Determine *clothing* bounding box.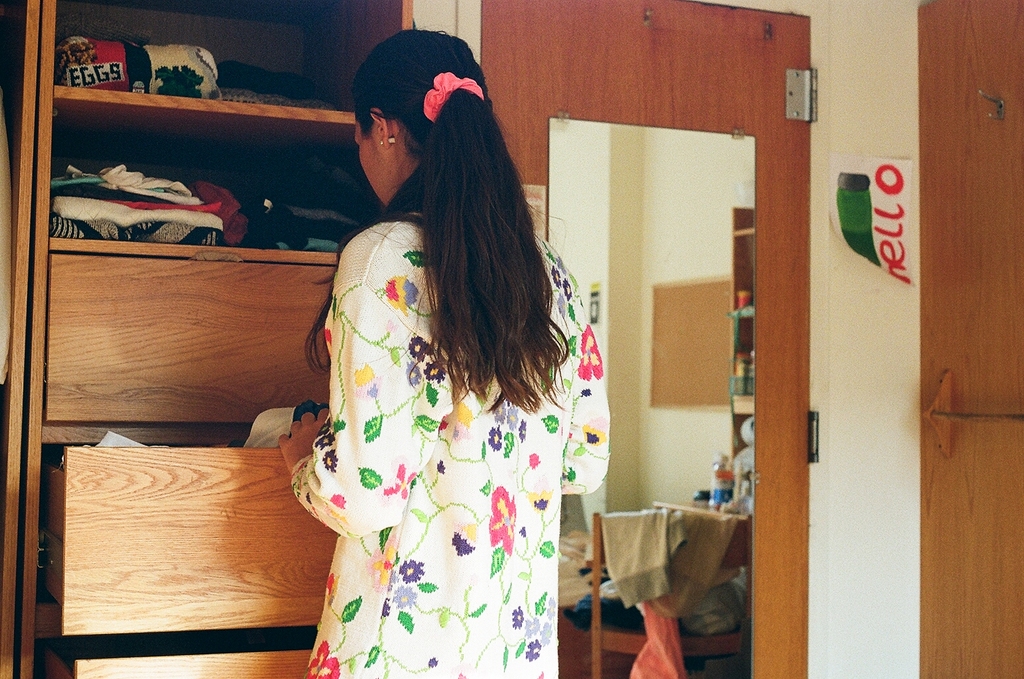
Determined: (281,208,621,646).
